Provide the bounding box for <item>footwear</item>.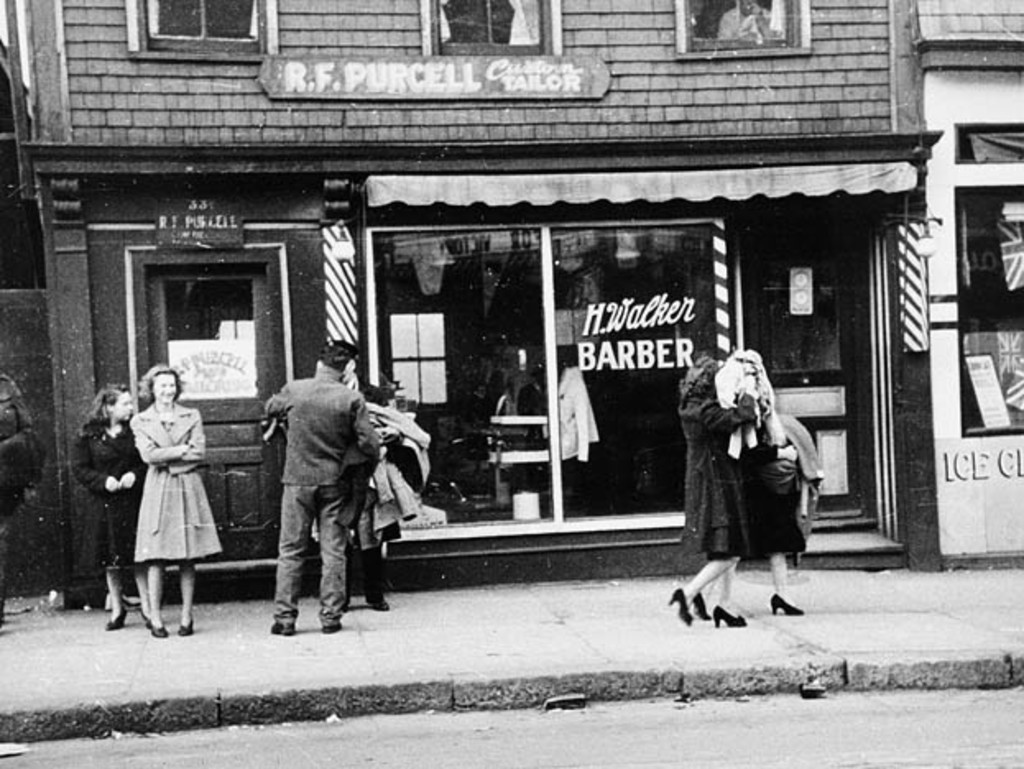
x1=270, y1=619, x2=298, y2=634.
